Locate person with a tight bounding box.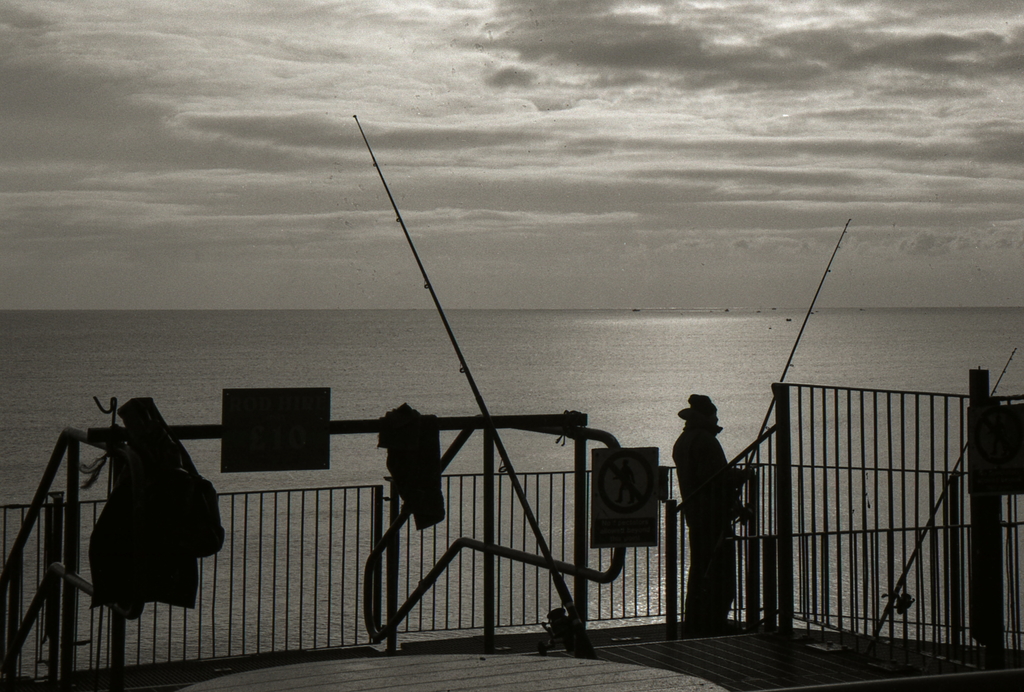
(x1=692, y1=384, x2=777, y2=633).
